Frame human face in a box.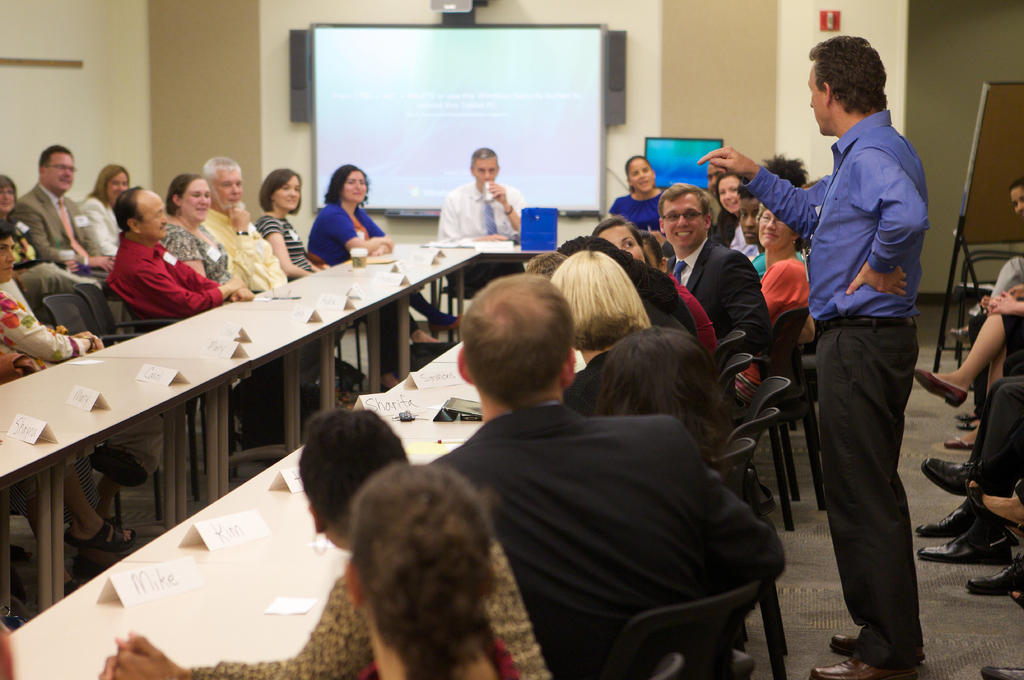
(139,191,170,235).
